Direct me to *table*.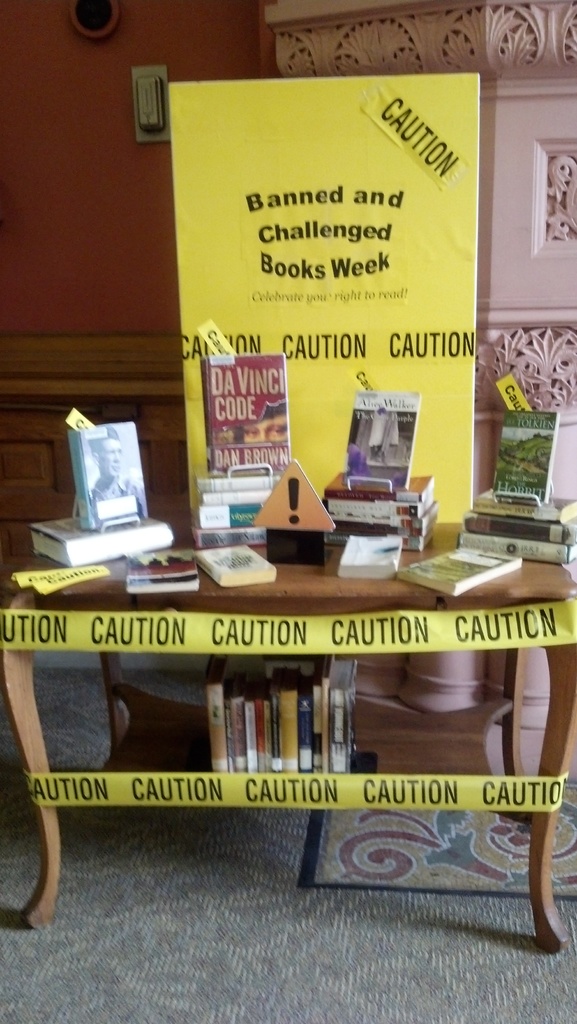
Direction: x1=26, y1=549, x2=560, y2=823.
